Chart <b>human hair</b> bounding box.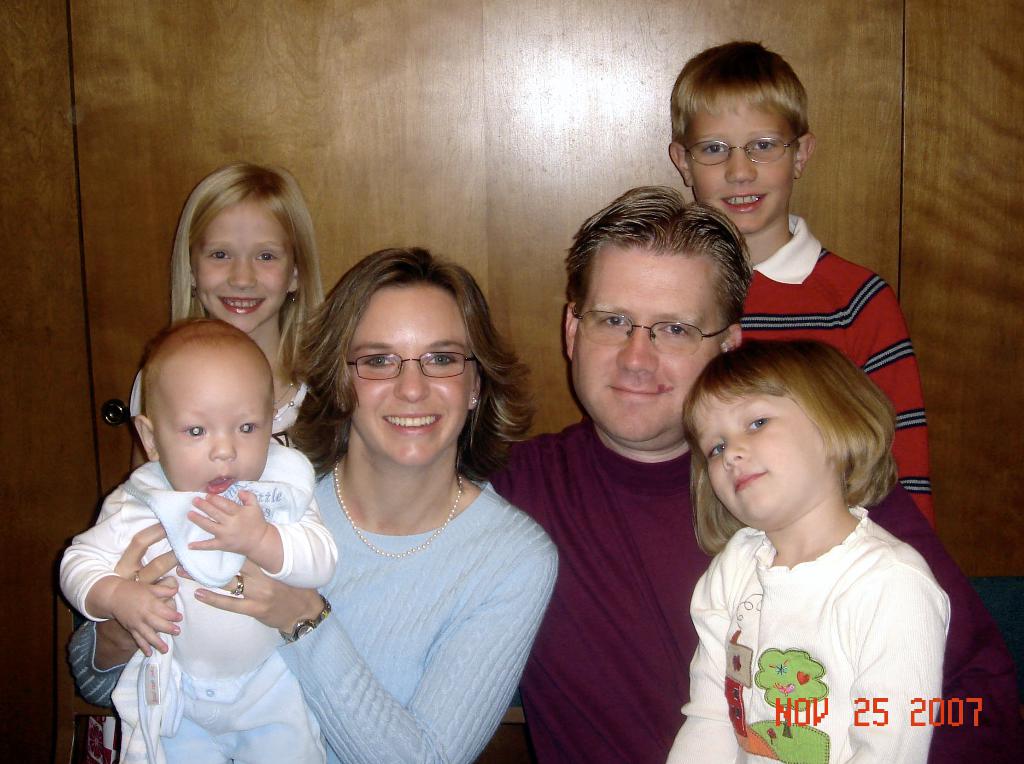
Charted: {"left": 141, "top": 313, "right": 260, "bottom": 375}.
